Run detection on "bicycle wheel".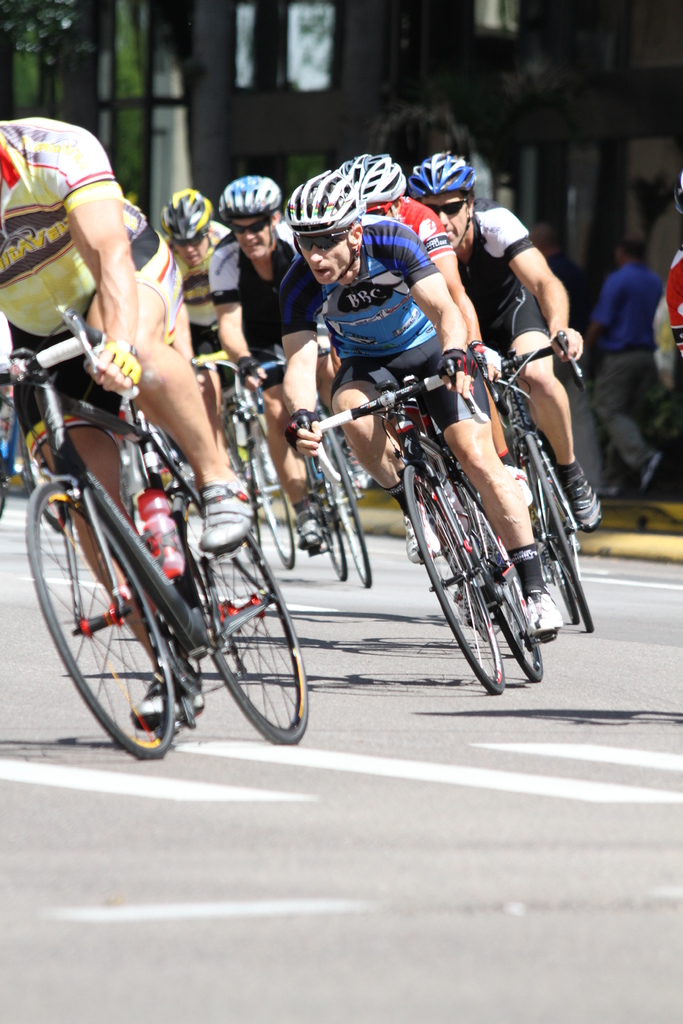
Result: {"x1": 246, "y1": 438, "x2": 299, "y2": 571}.
